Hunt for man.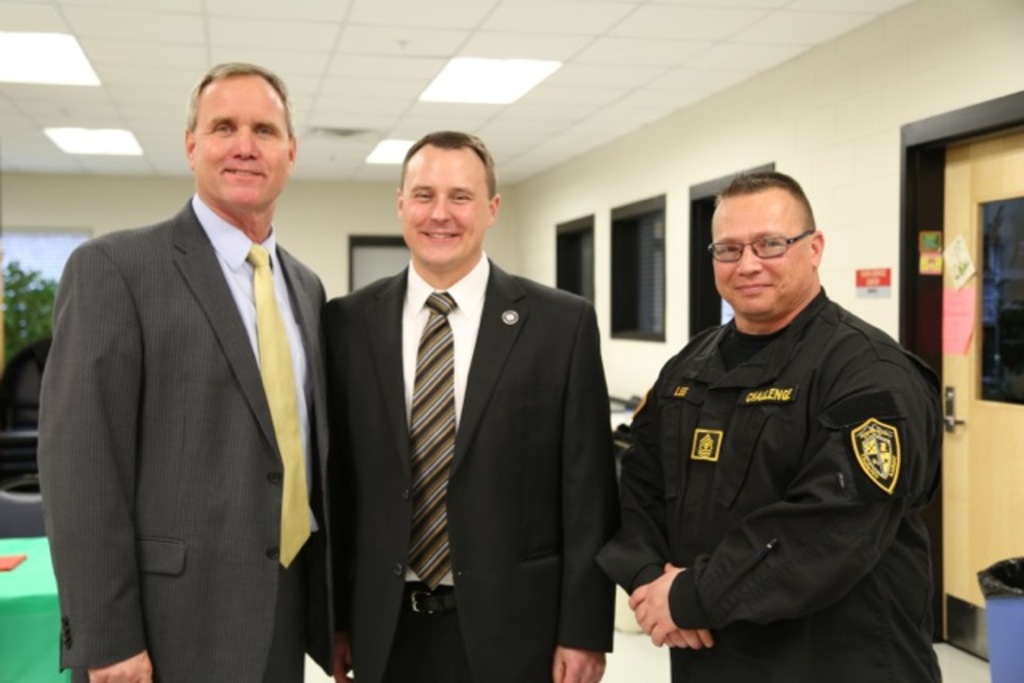
Hunted down at [619,171,944,681].
